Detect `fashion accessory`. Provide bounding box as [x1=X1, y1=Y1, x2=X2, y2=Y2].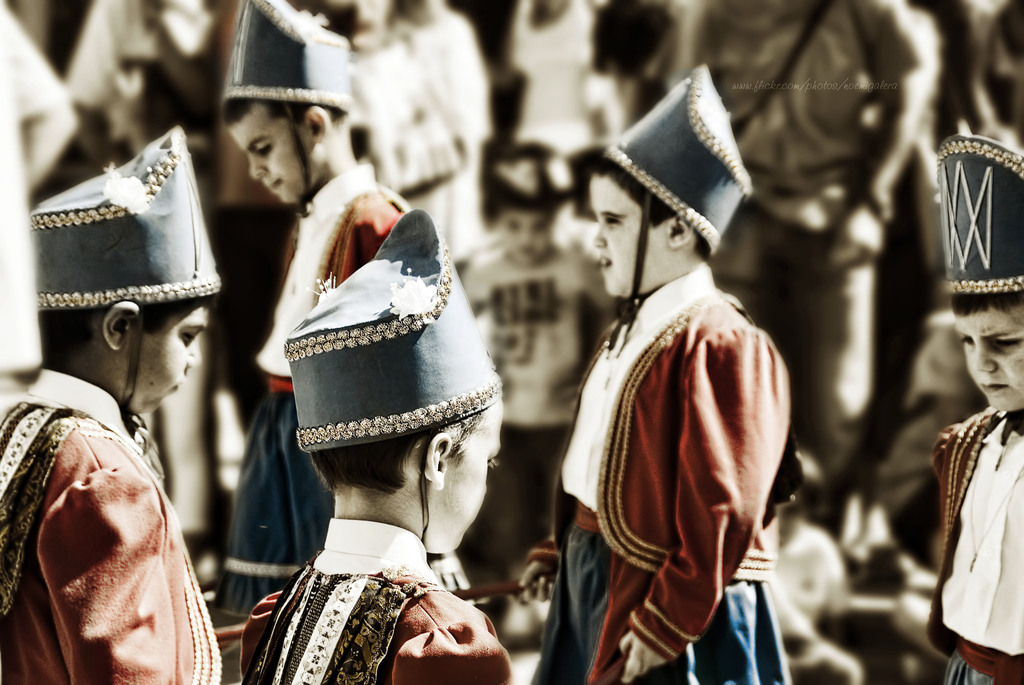
[x1=283, y1=202, x2=503, y2=538].
